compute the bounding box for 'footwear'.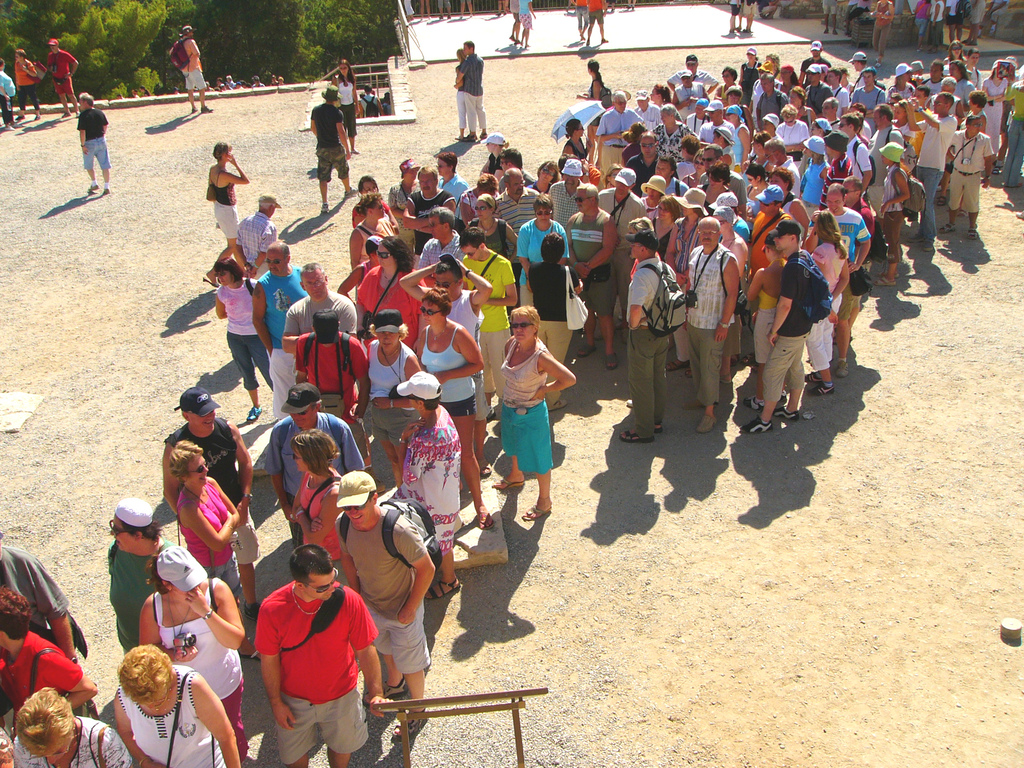
region(237, 650, 259, 662).
